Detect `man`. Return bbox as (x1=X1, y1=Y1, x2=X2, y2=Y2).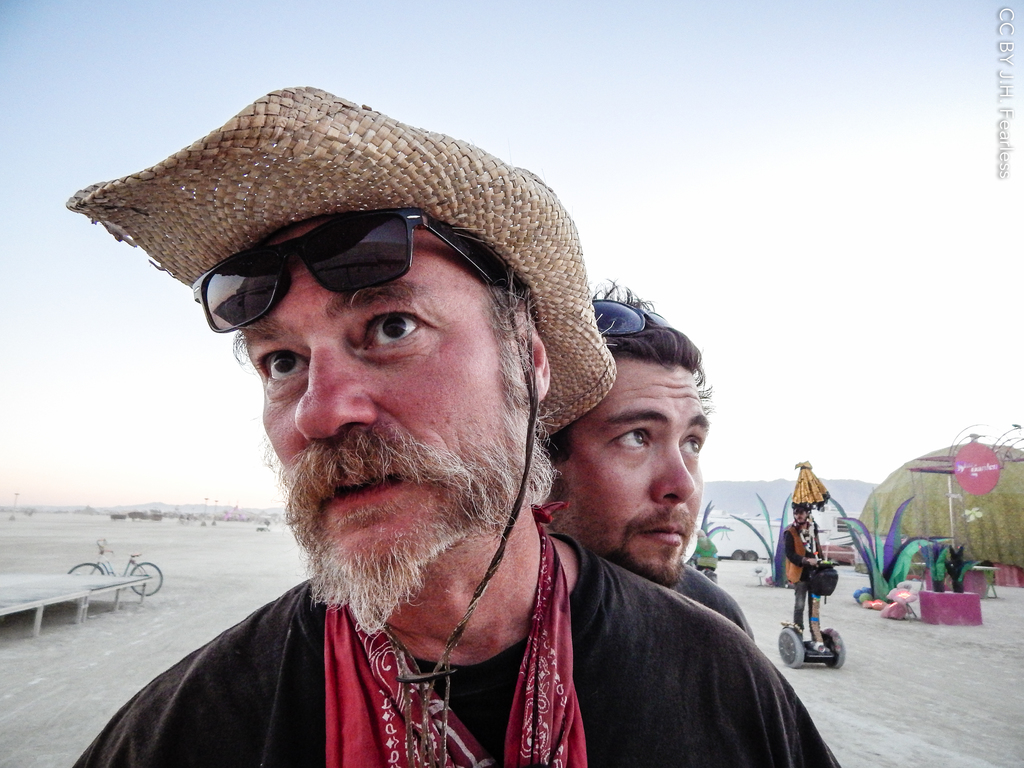
(x1=548, y1=277, x2=755, y2=642).
